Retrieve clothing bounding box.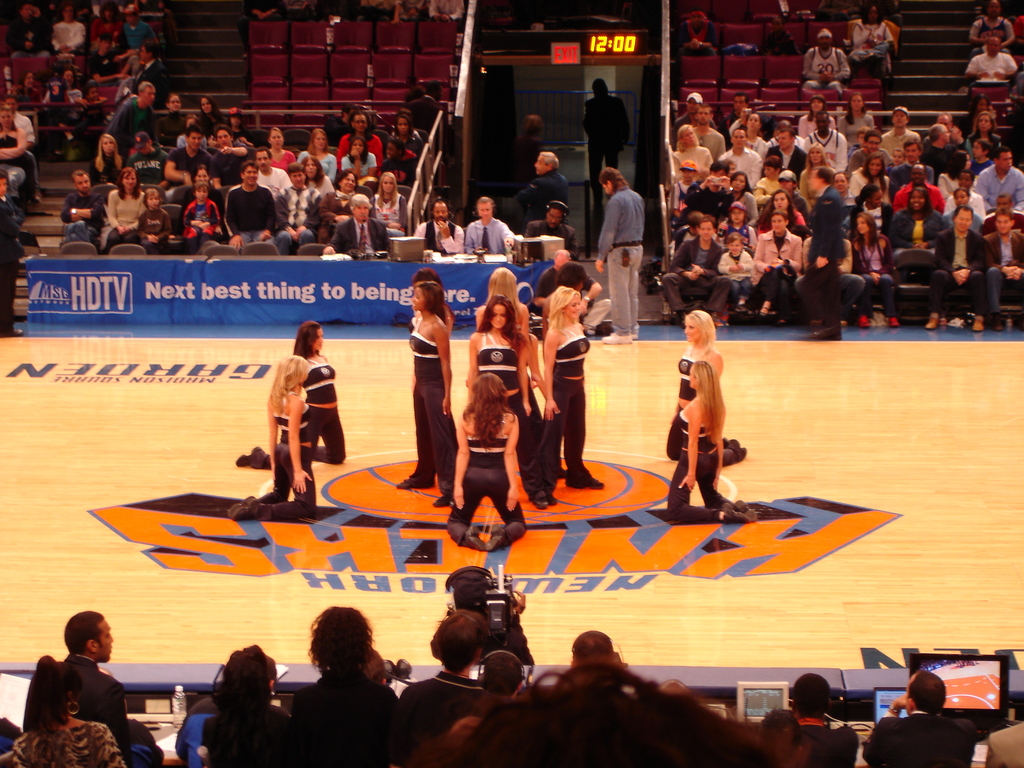
Bounding box: (x1=597, y1=189, x2=649, y2=337).
